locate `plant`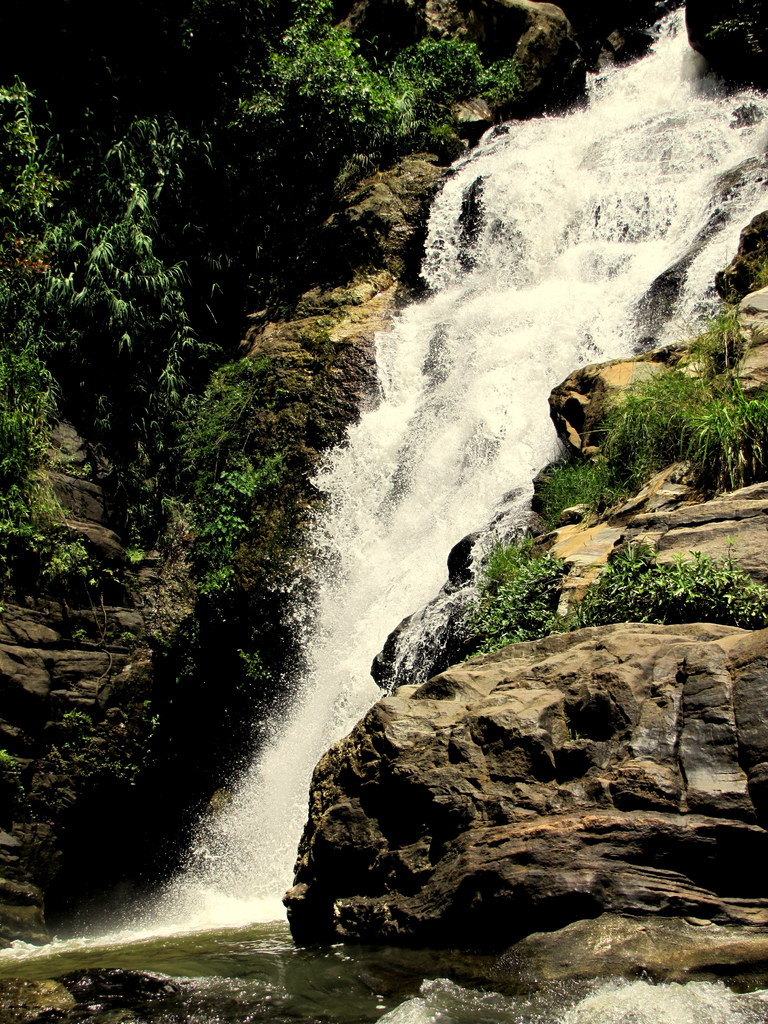
126:545:147:566
